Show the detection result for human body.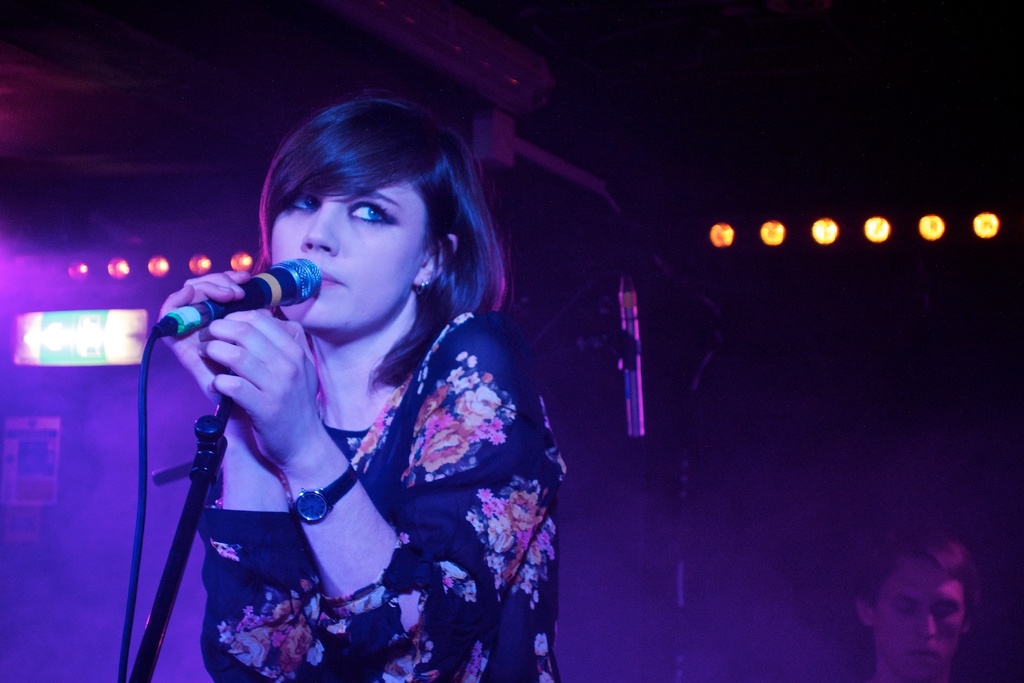
{"left": 109, "top": 95, "right": 586, "bottom": 682}.
